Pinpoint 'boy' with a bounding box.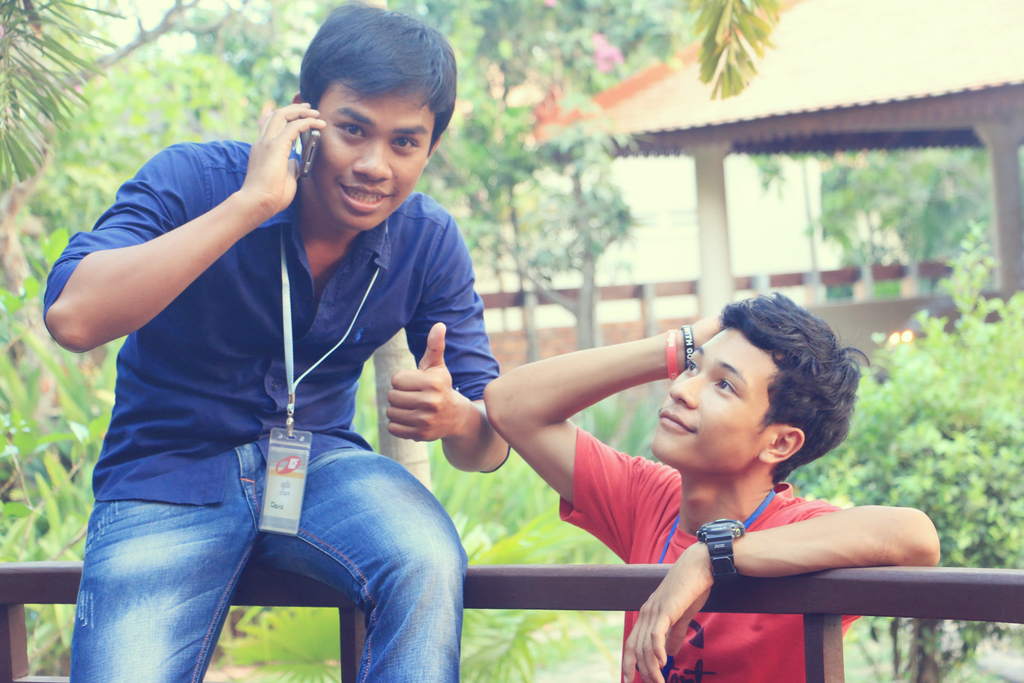
bbox=(573, 300, 944, 641).
